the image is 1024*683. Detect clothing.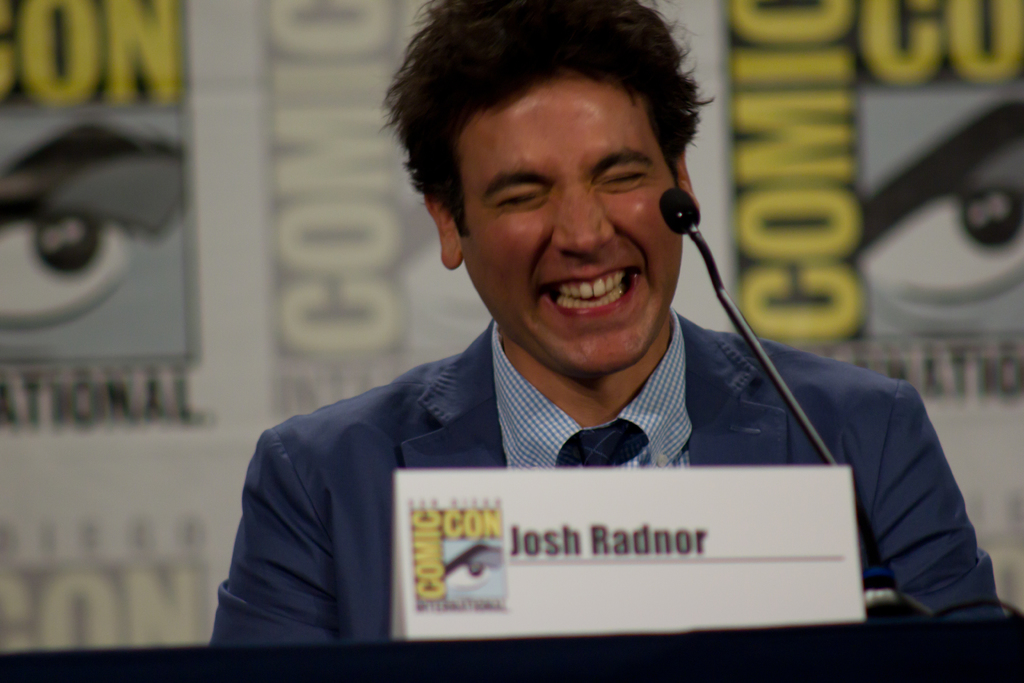
Detection: region(223, 220, 937, 652).
